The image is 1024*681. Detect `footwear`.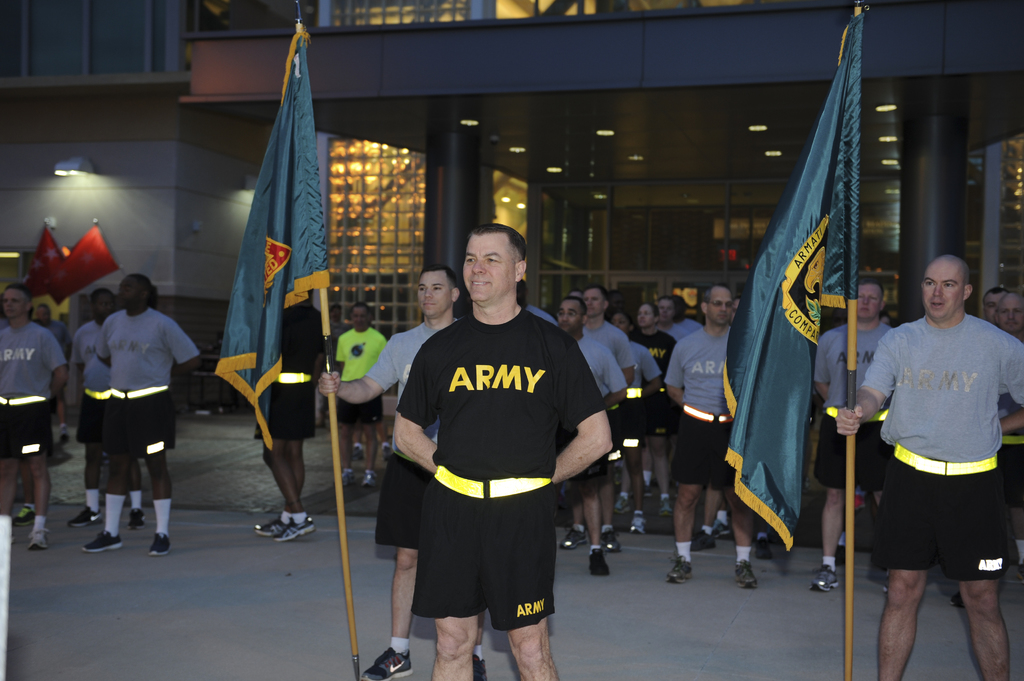
Detection: {"x1": 11, "y1": 501, "x2": 37, "y2": 527}.
